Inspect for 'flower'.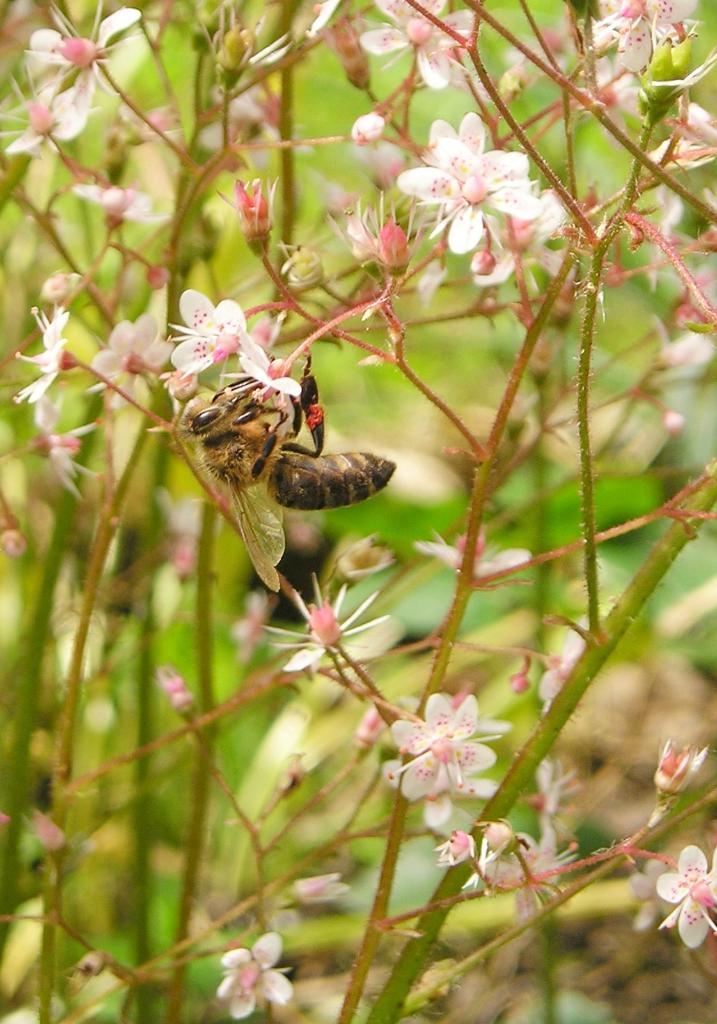
Inspection: region(390, 696, 495, 817).
